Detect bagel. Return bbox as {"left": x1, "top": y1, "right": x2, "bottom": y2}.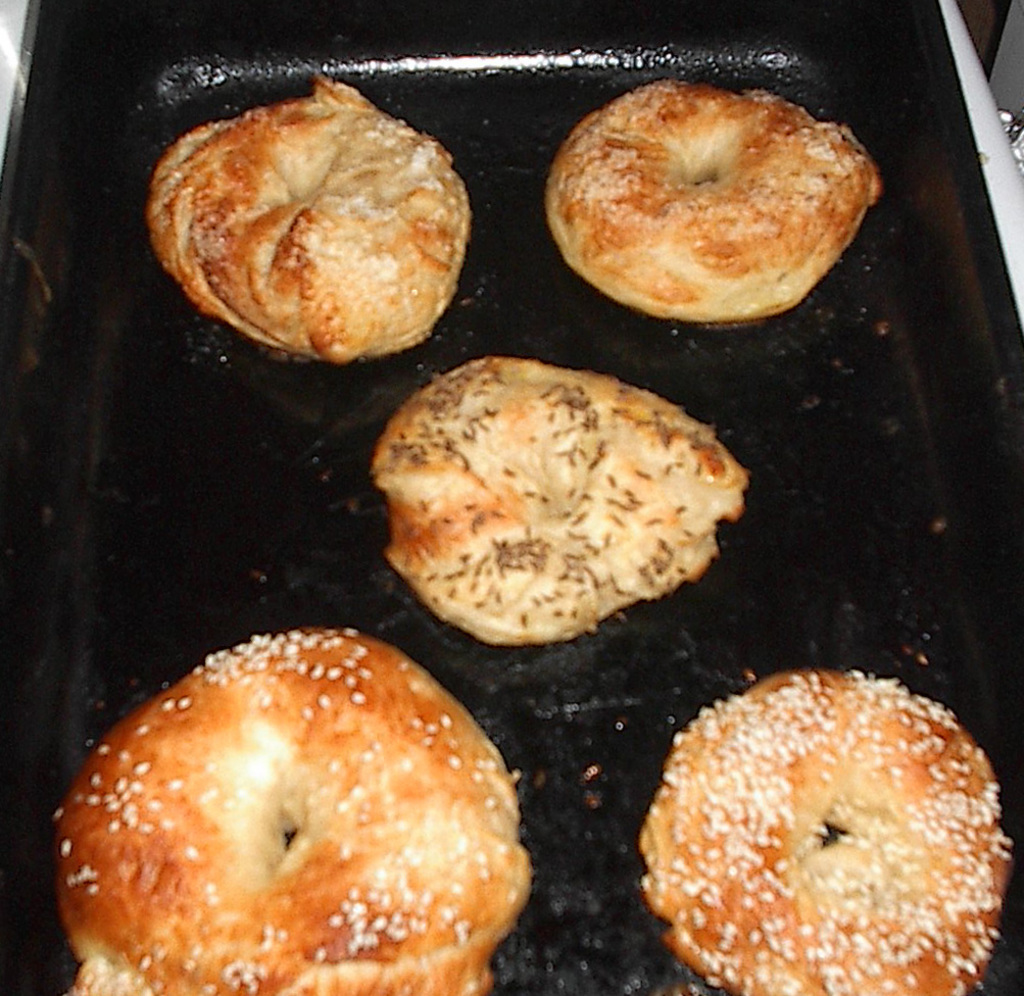
{"left": 545, "top": 77, "right": 885, "bottom": 313}.
